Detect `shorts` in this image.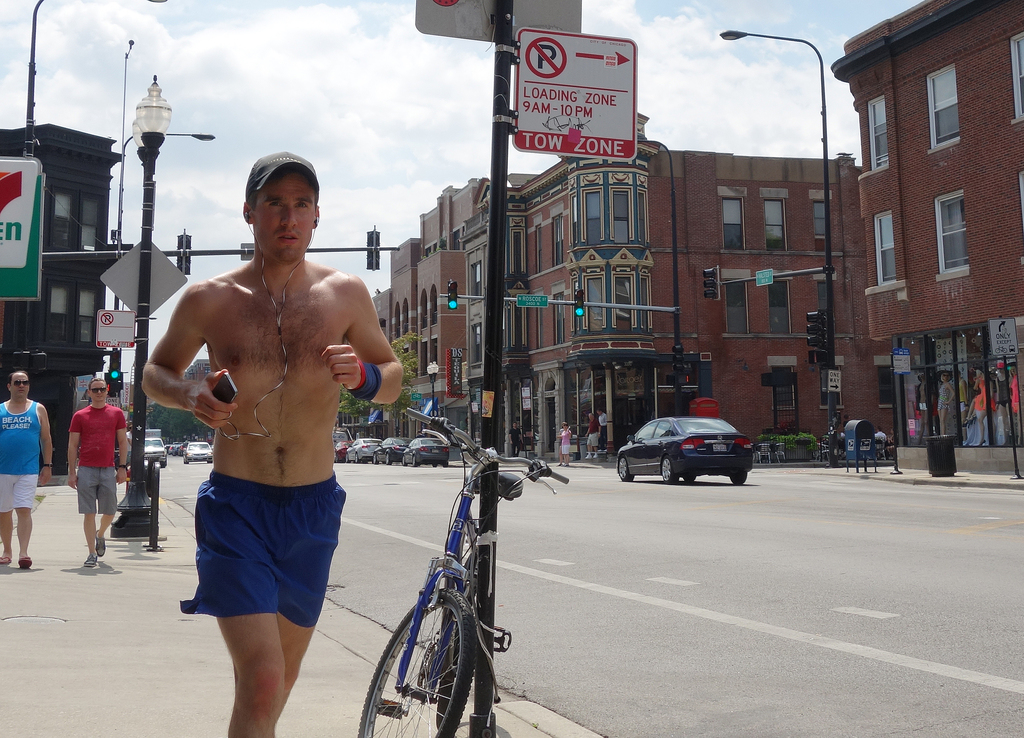
Detection: left=77, top=467, right=116, bottom=511.
